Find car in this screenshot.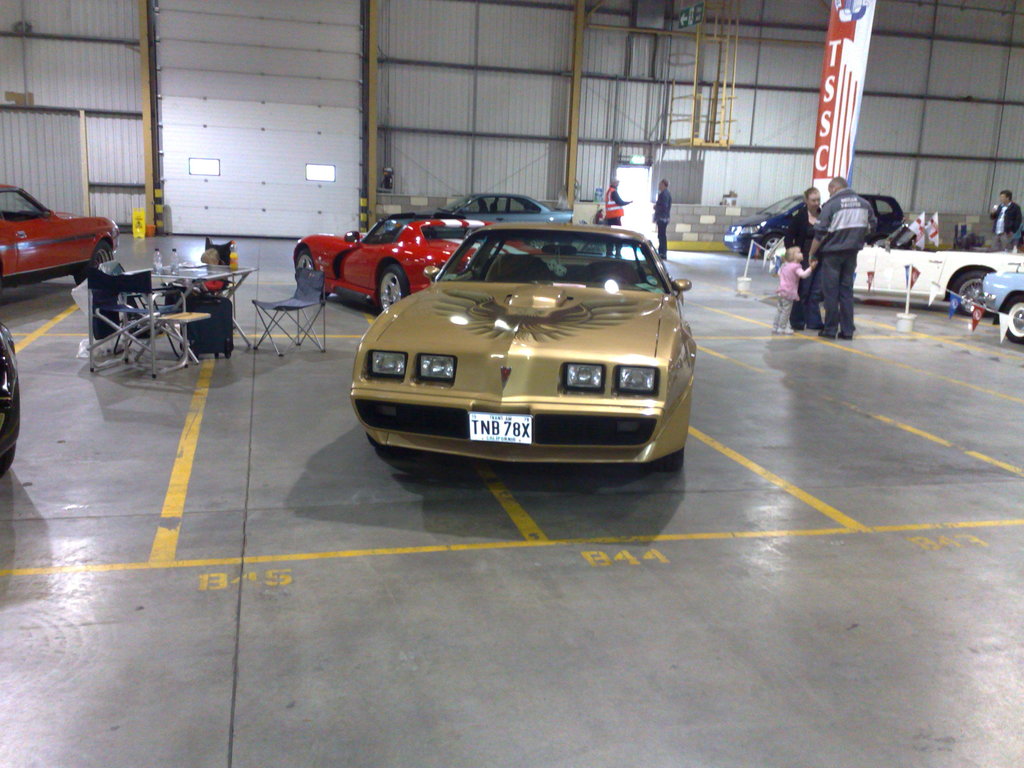
The bounding box for car is select_region(983, 271, 1023, 342).
